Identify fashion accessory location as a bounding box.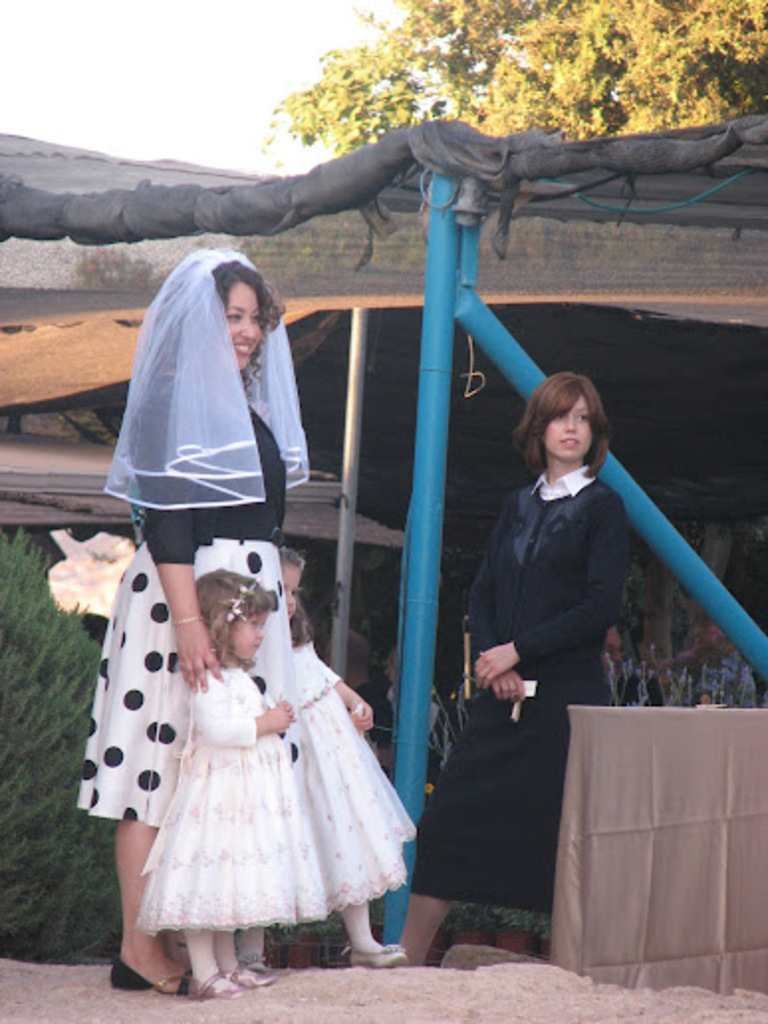
[x1=181, y1=968, x2=250, y2=996].
